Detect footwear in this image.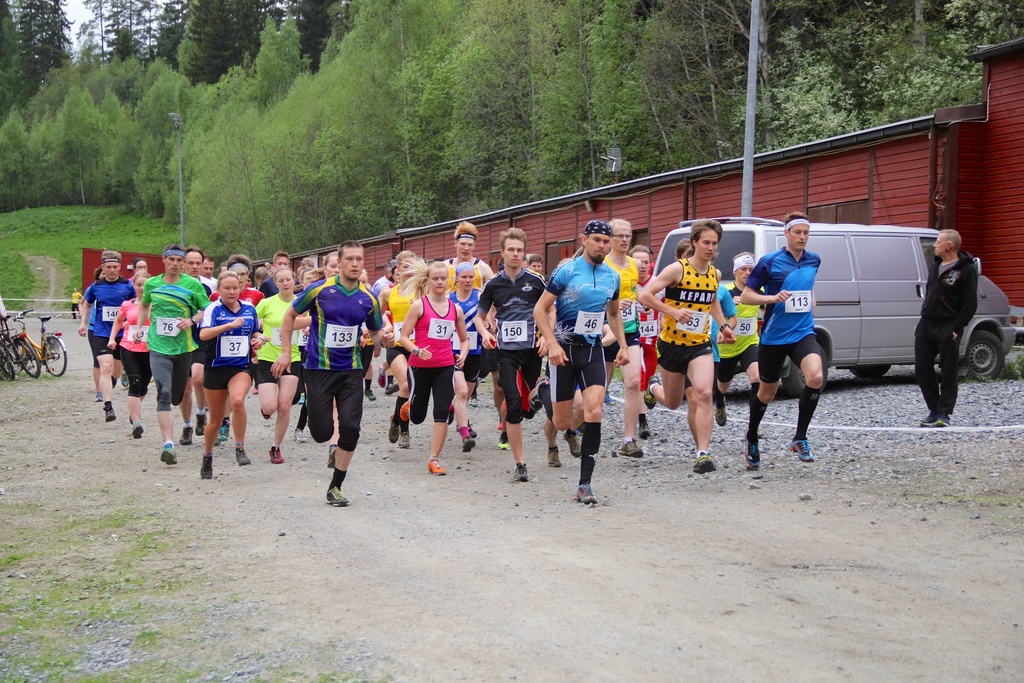
Detection: 527 373 548 409.
